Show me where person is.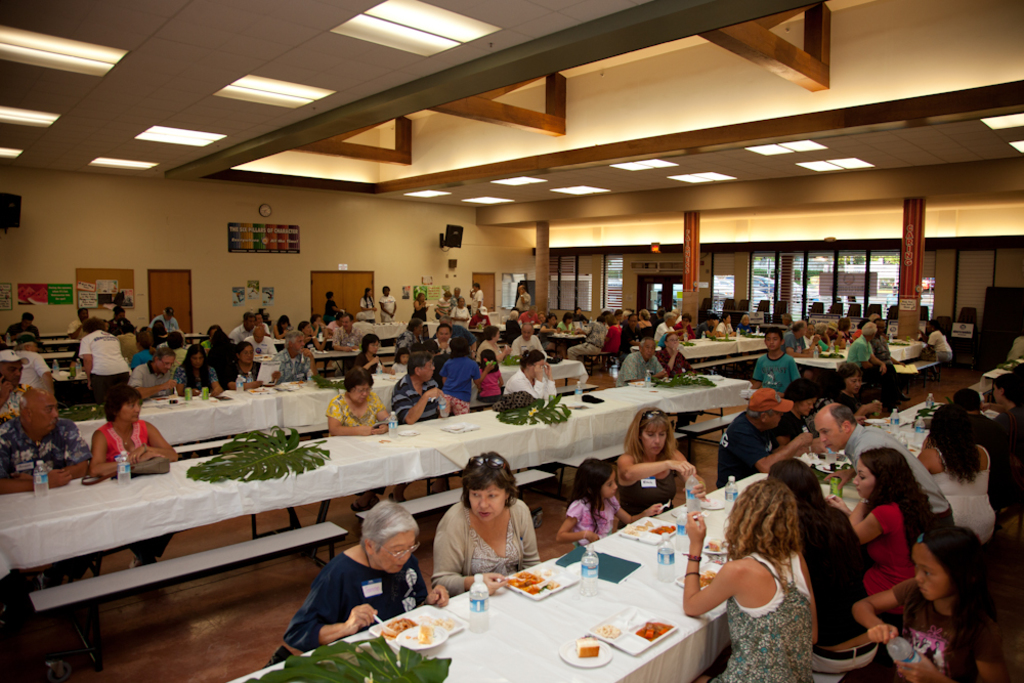
person is at locate(699, 311, 722, 335).
